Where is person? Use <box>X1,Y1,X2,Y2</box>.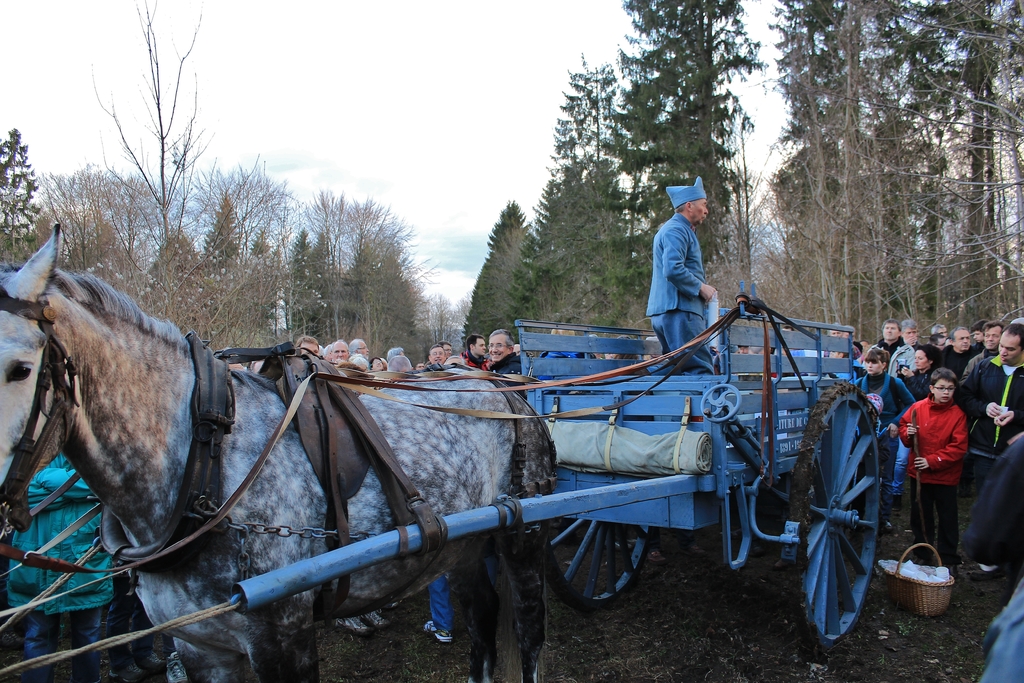
<box>963,320,1023,500</box>.
